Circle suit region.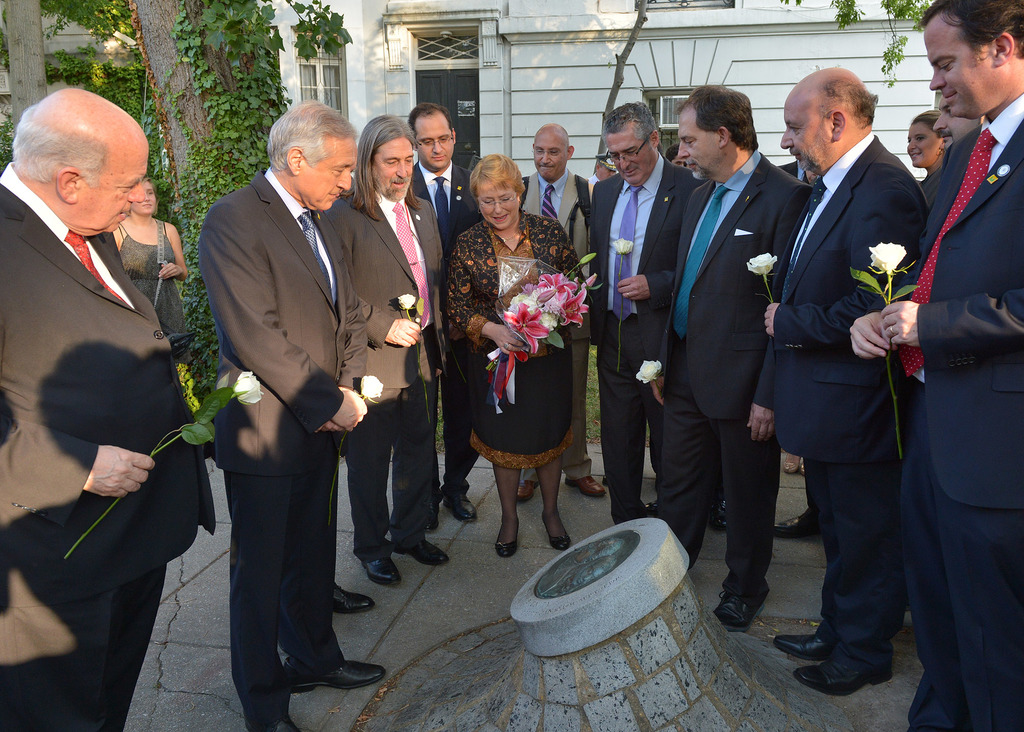
Region: bbox=[897, 88, 1023, 731].
